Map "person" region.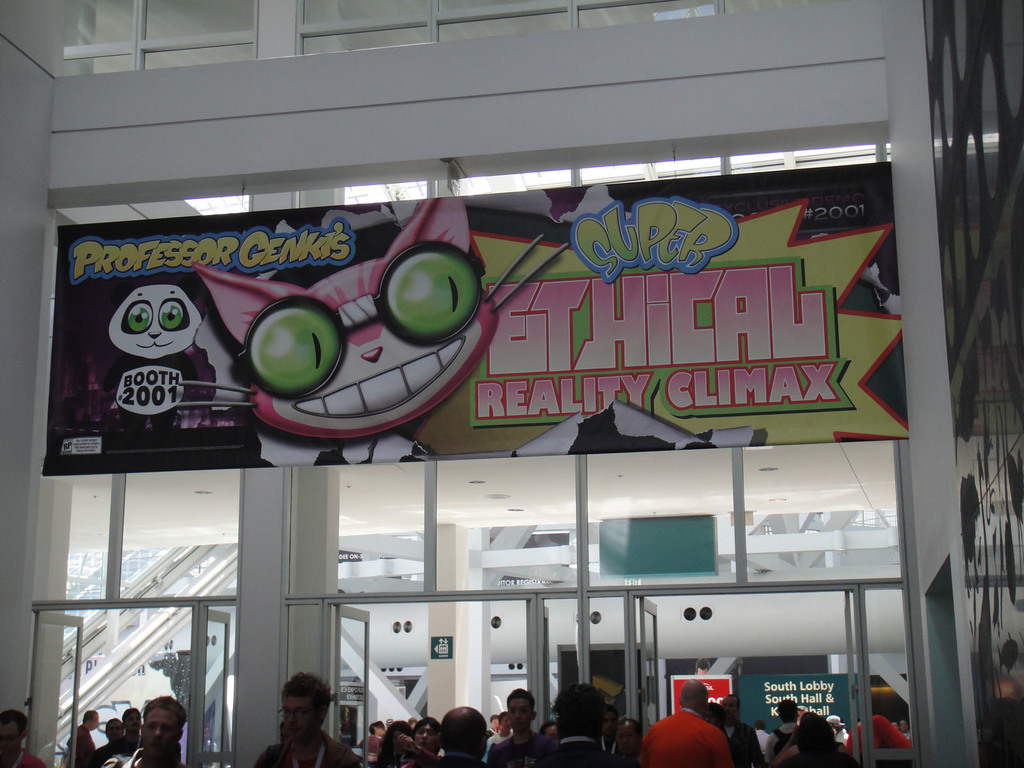
Mapped to (56, 710, 95, 767).
